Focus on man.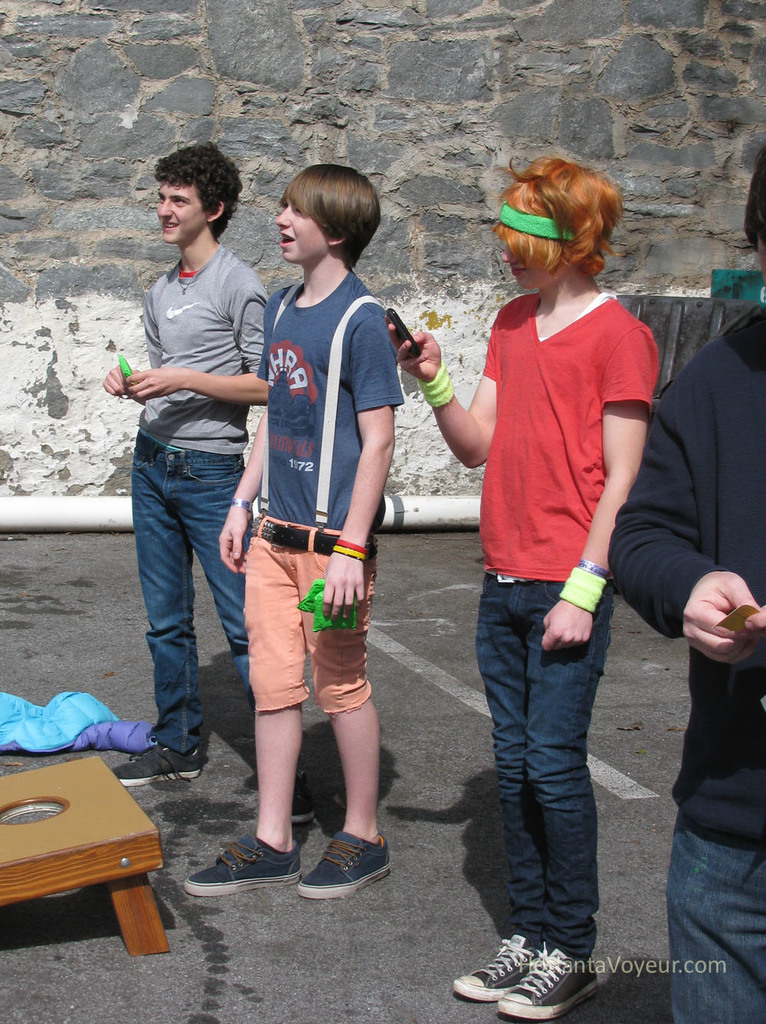
Focused at {"left": 177, "top": 159, "right": 411, "bottom": 914}.
